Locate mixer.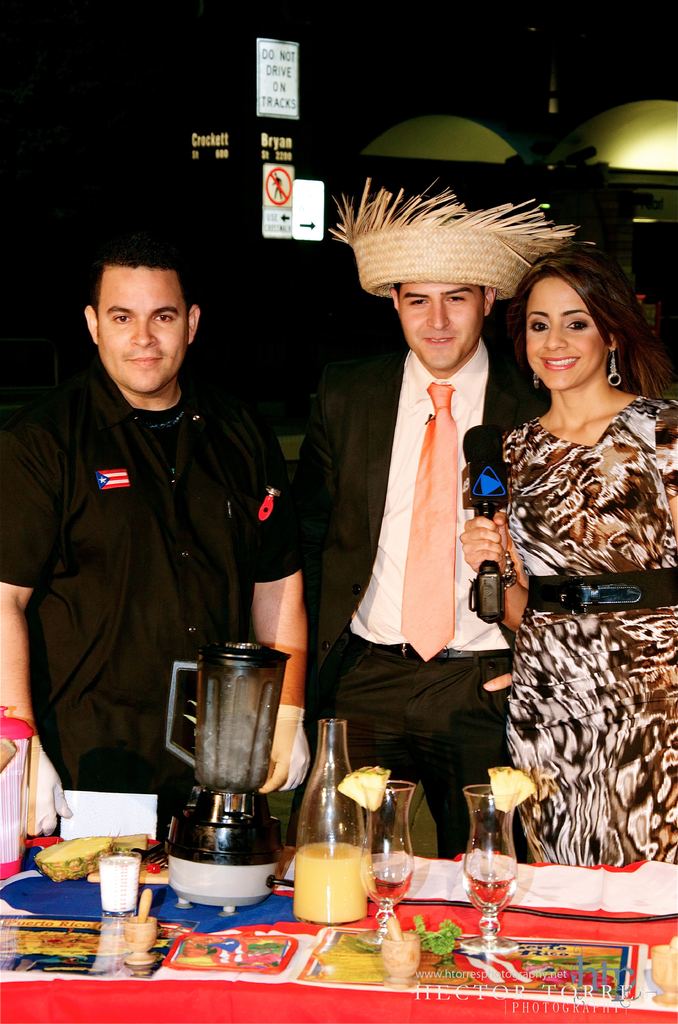
Bounding box: (177, 650, 306, 929).
